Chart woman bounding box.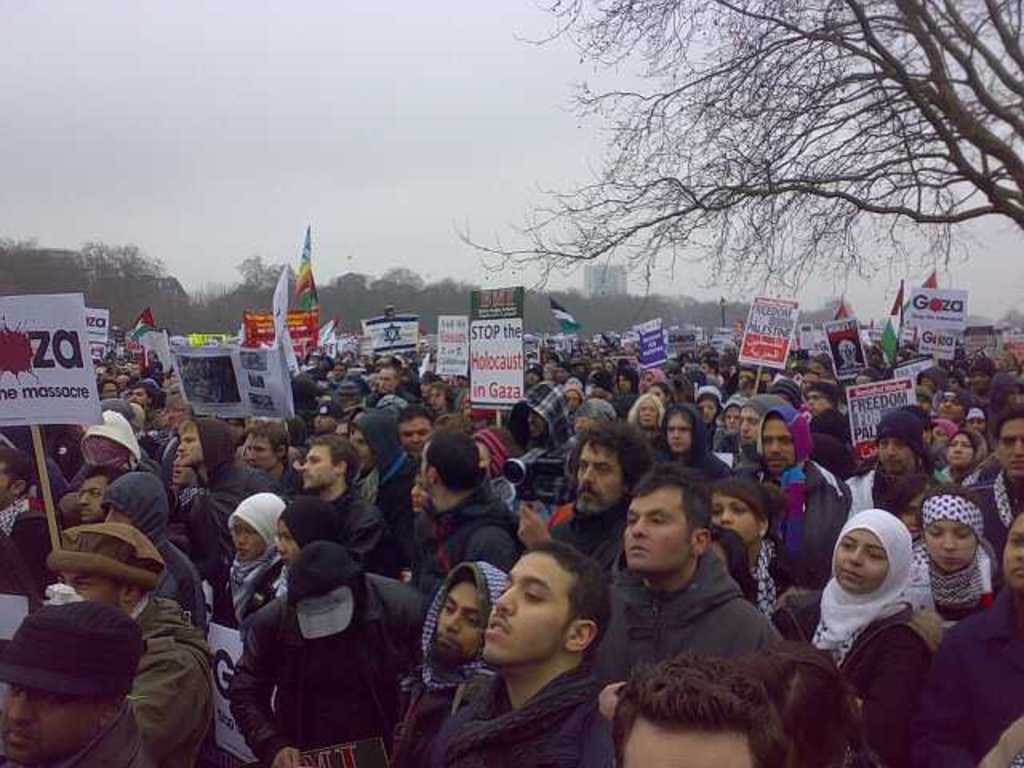
Charted: (x1=245, y1=501, x2=346, y2=618).
